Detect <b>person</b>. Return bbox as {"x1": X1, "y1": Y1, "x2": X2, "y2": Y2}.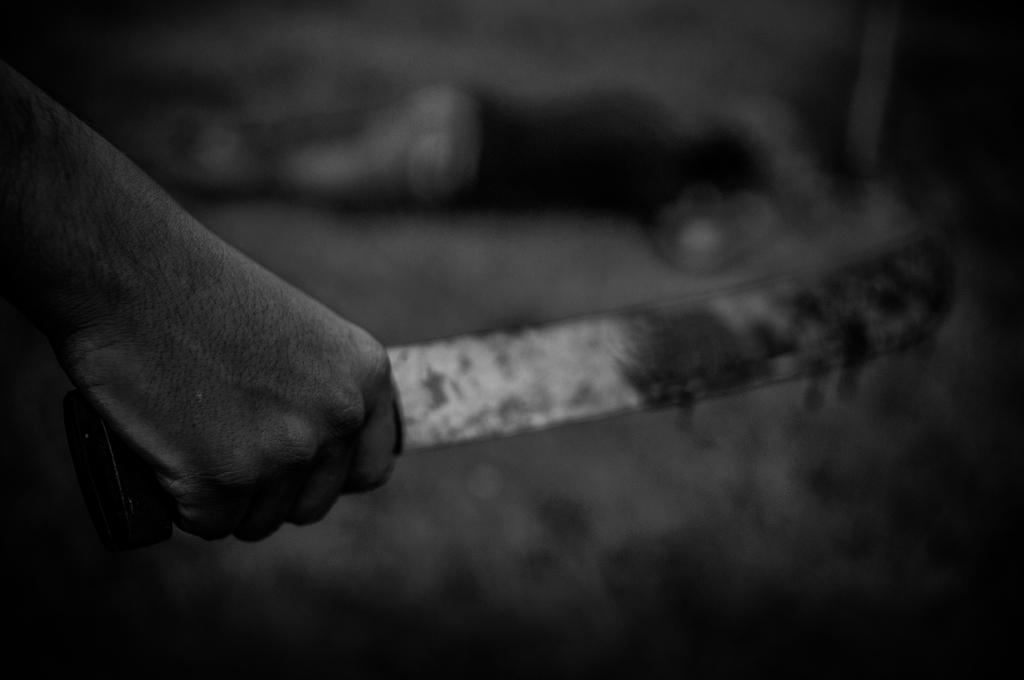
{"x1": 180, "y1": 73, "x2": 764, "y2": 274}.
